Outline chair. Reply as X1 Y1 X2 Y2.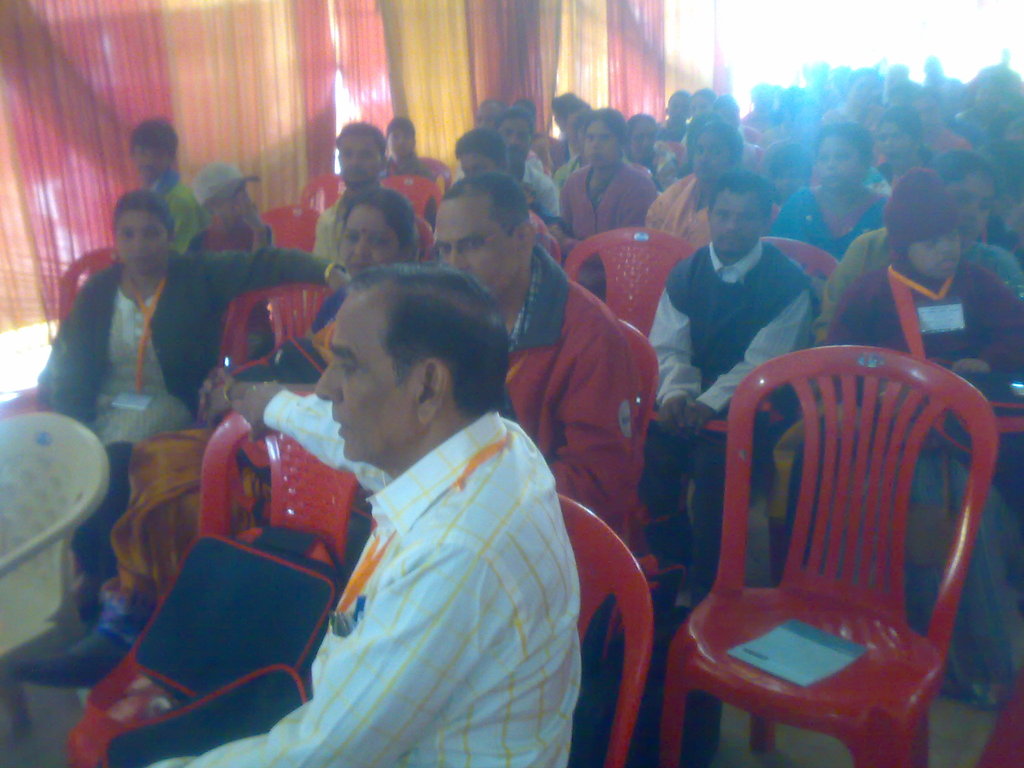
413 214 435 264.
